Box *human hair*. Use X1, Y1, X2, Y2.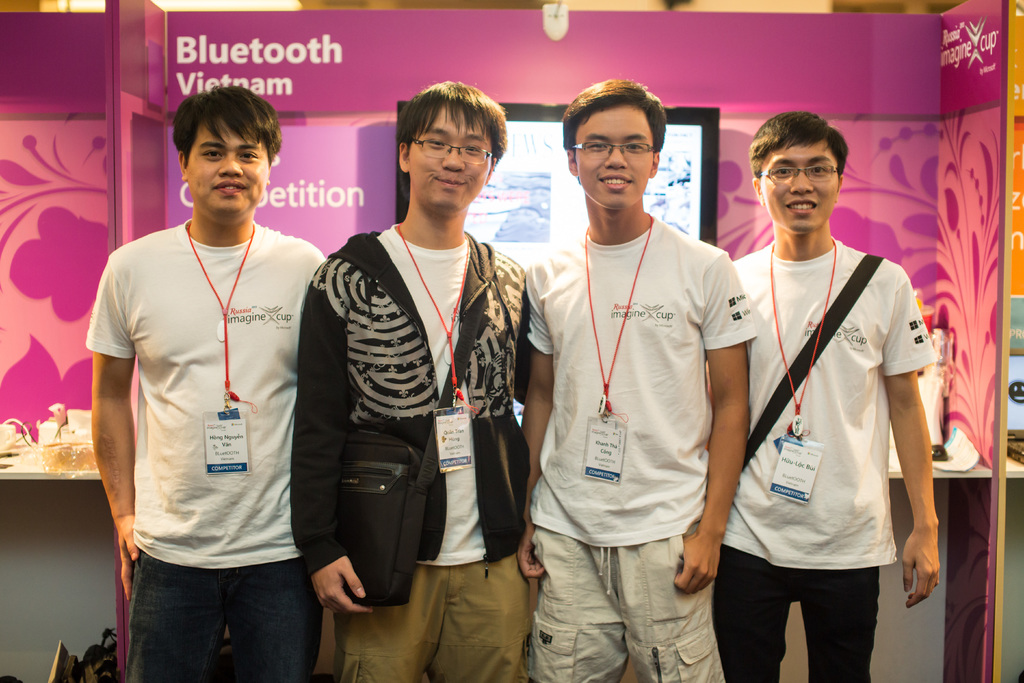
562, 80, 667, 150.
